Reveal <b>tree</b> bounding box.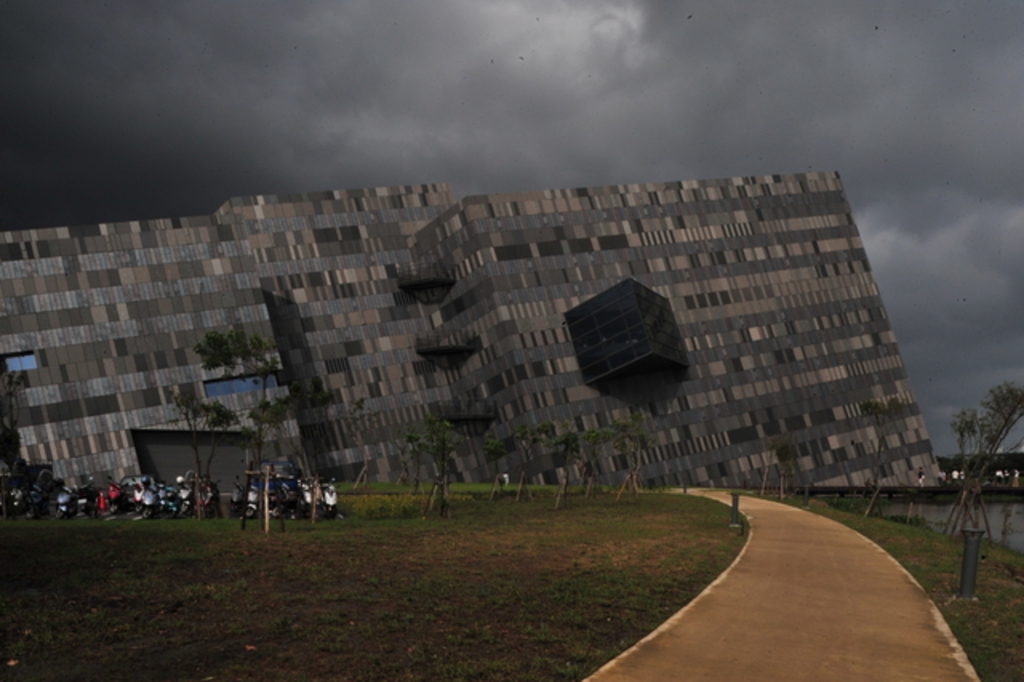
Revealed: bbox=[166, 394, 246, 482].
